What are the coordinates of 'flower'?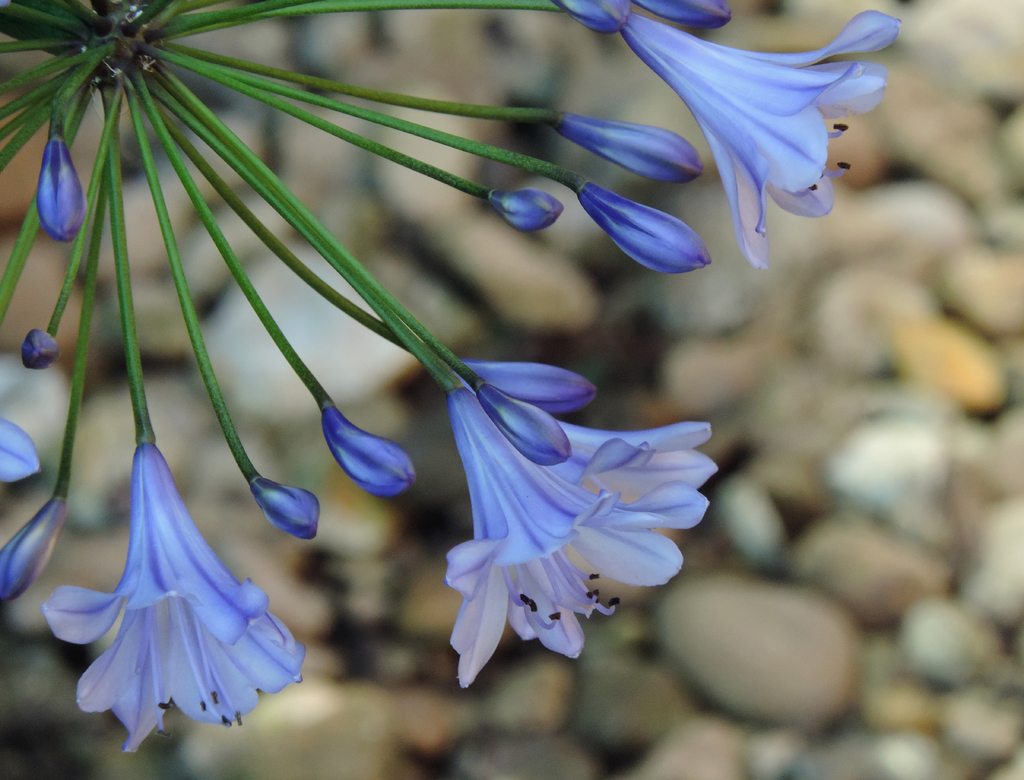
37, 134, 91, 233.
